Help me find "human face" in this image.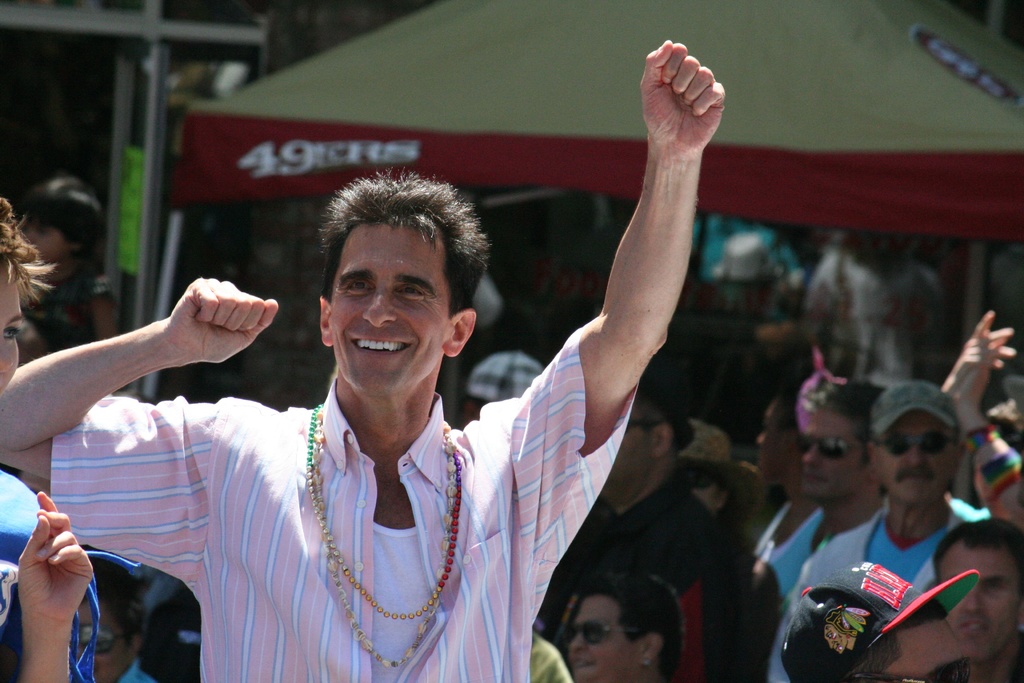
Found it: x1=0, y1=264, x2=27, y2=393.
